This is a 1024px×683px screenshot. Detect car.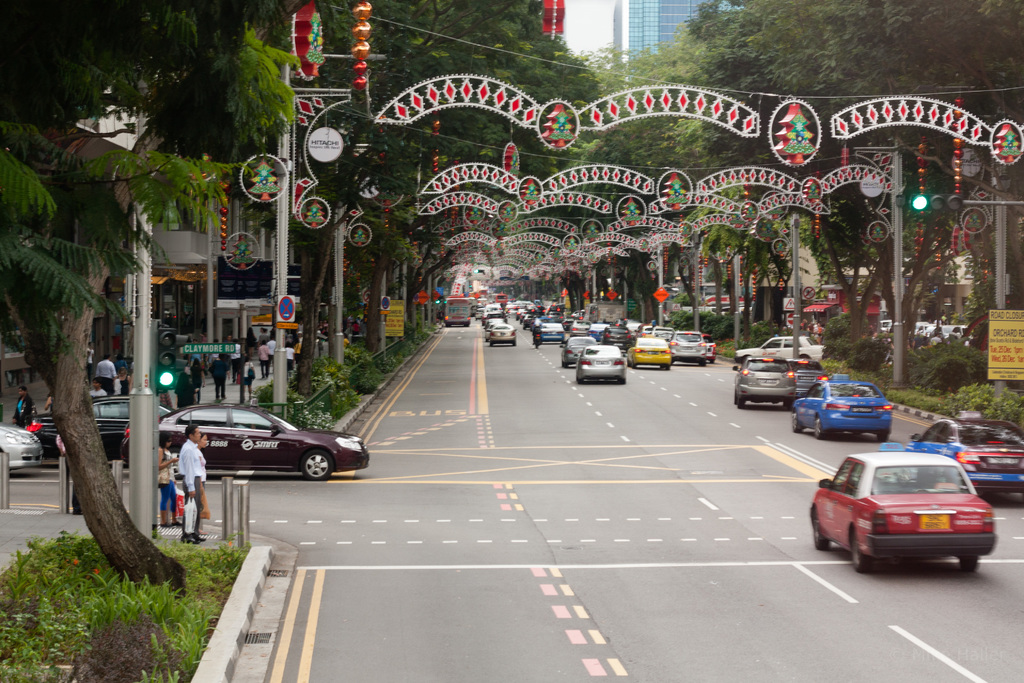
bbox=[788, 377, 892, 440].
